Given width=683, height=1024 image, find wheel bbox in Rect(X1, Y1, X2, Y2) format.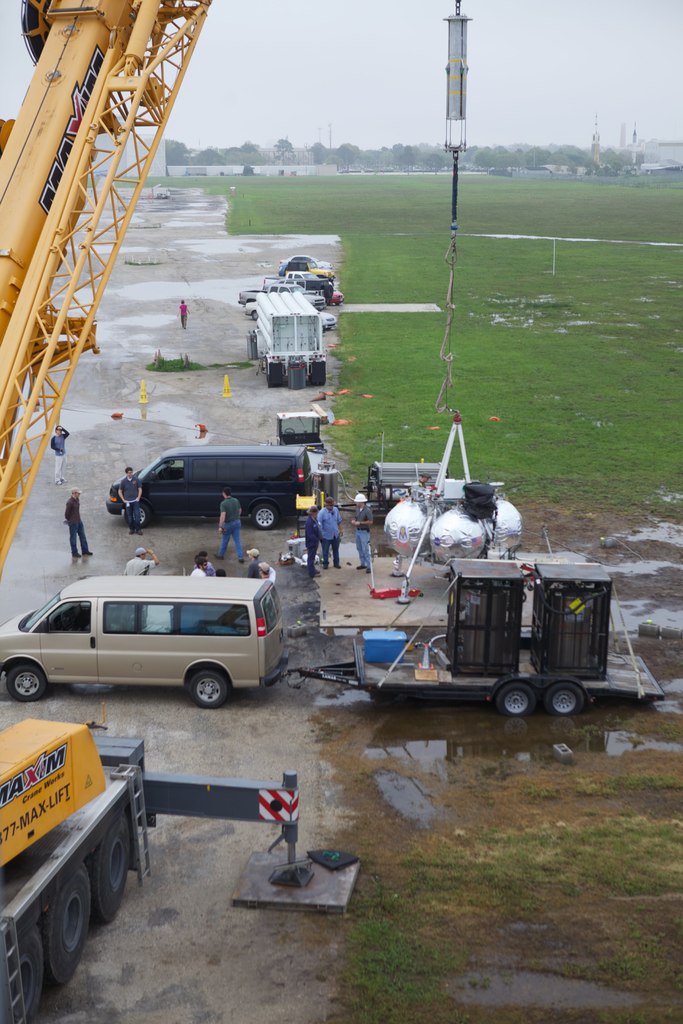
Rect(253, 502, 277, 529).
